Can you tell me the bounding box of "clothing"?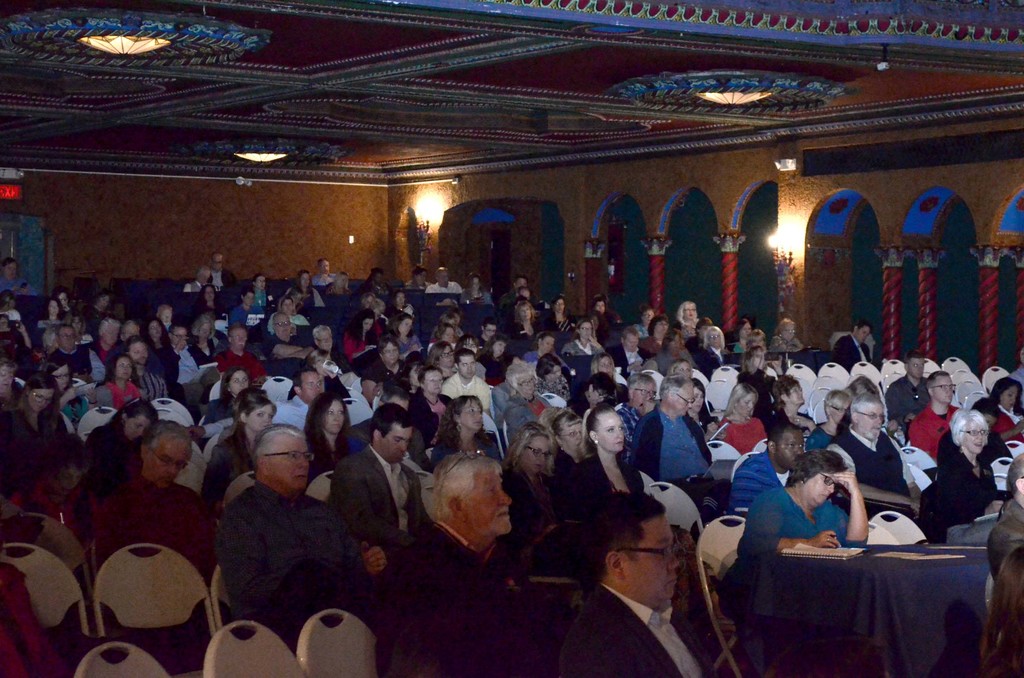
(left=106, top=380, right=148, bottom=411).
